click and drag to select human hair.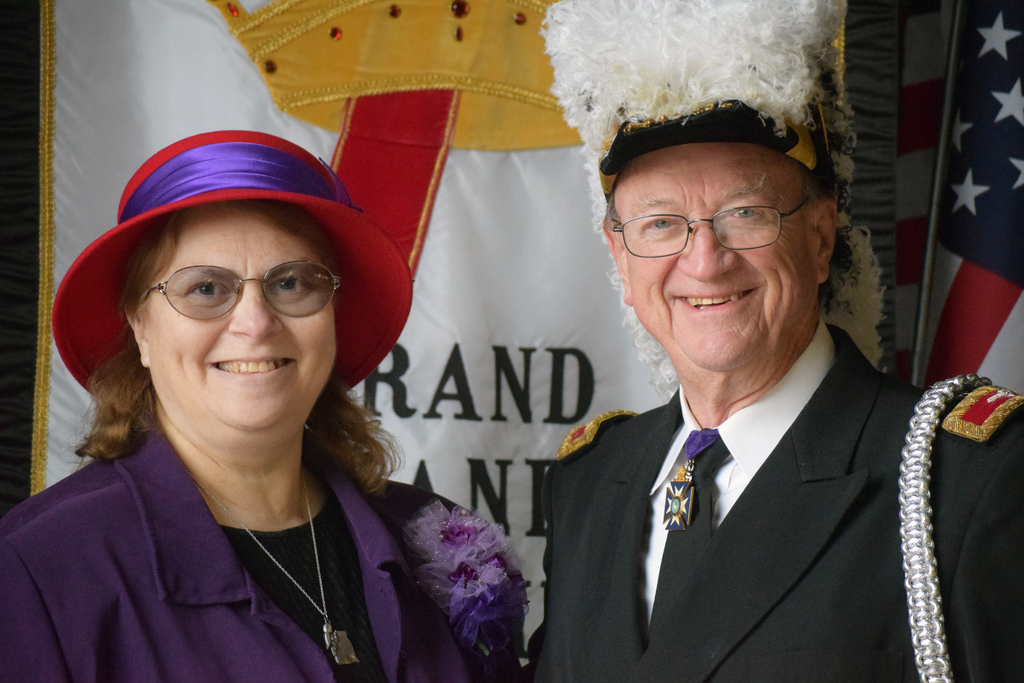
Selection: <bbox>544, 3, 899, 370</bbox>.
